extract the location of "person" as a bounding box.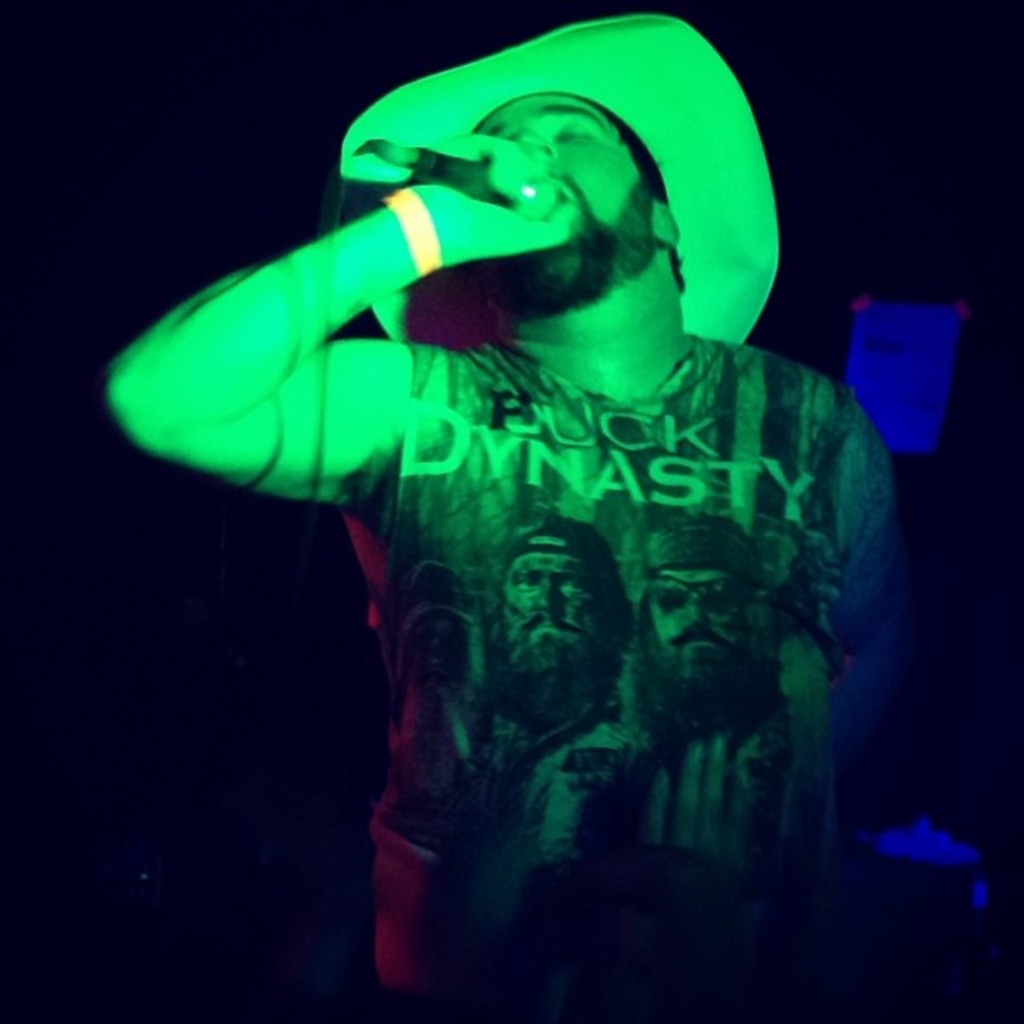
(99, 11, 918, 1022).
